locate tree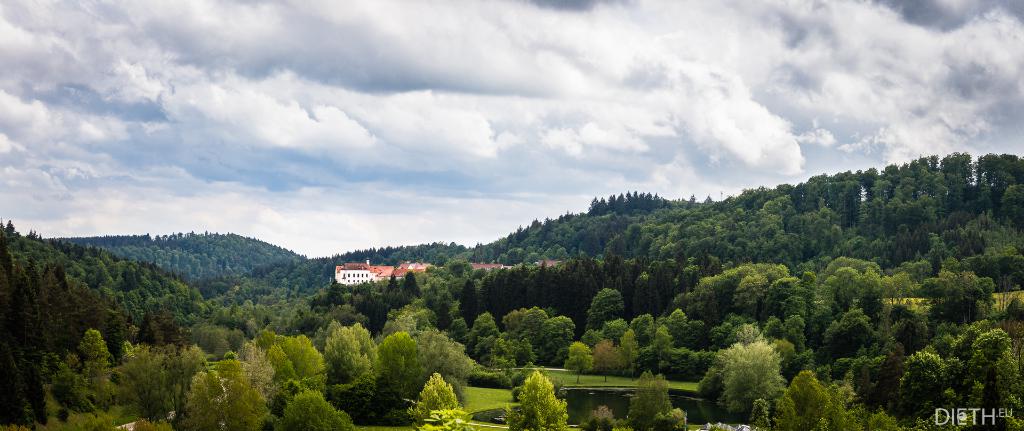
detection(59, 320, 134, 411)
